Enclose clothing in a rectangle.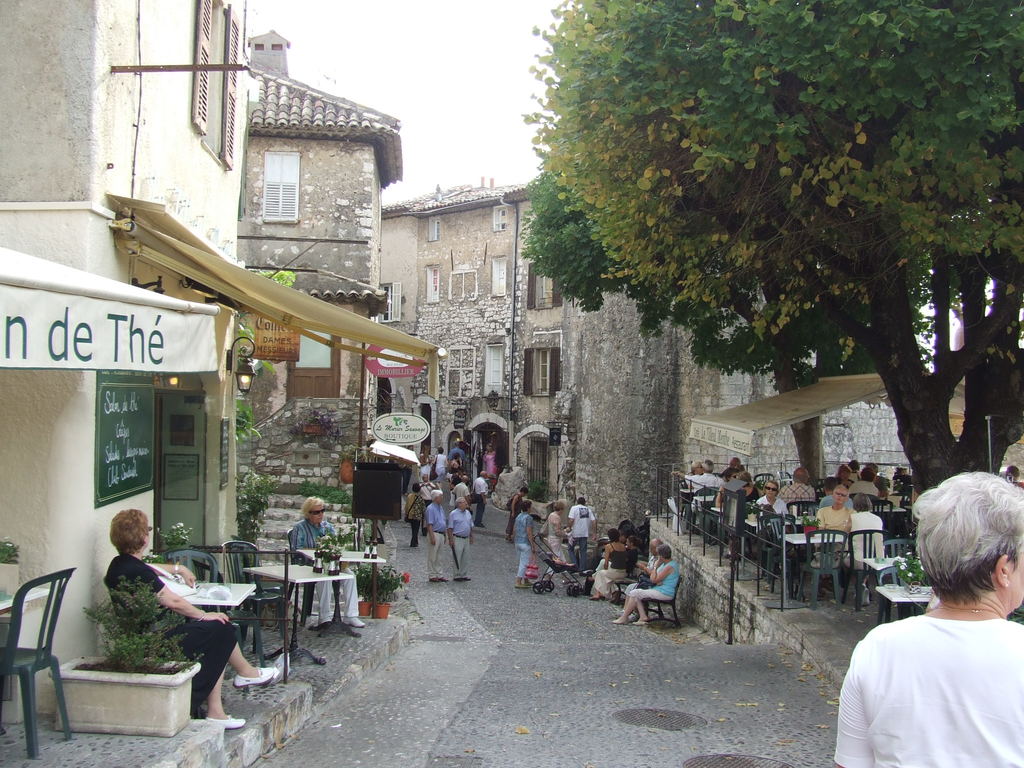
detection(595, 540, 627, 595).
